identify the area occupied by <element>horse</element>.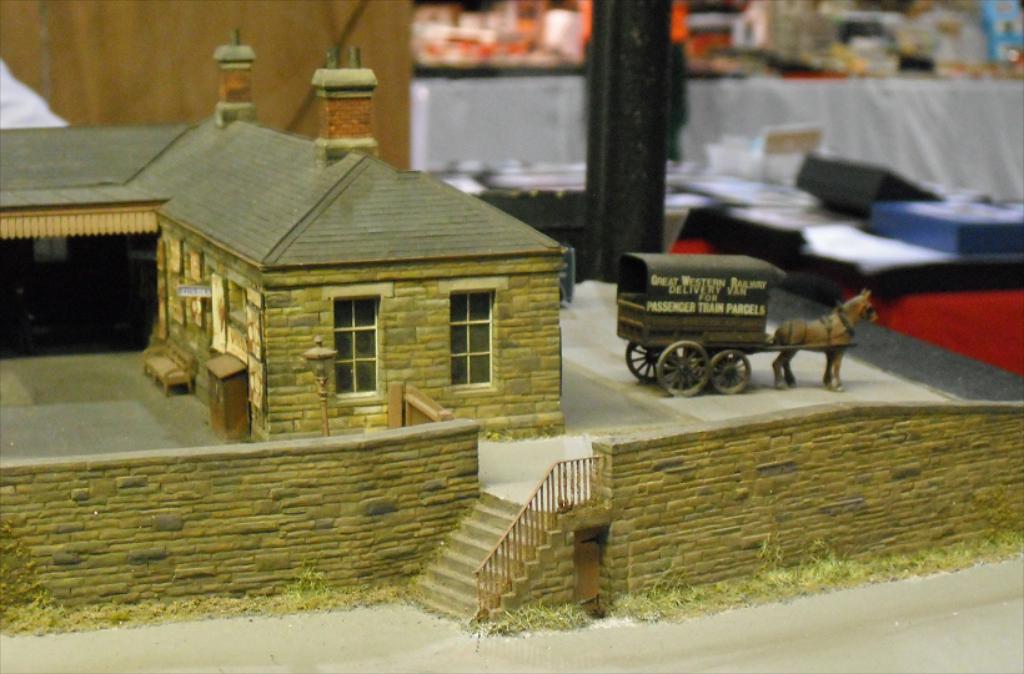
Area: bbox(770, 283, 883, 391).
